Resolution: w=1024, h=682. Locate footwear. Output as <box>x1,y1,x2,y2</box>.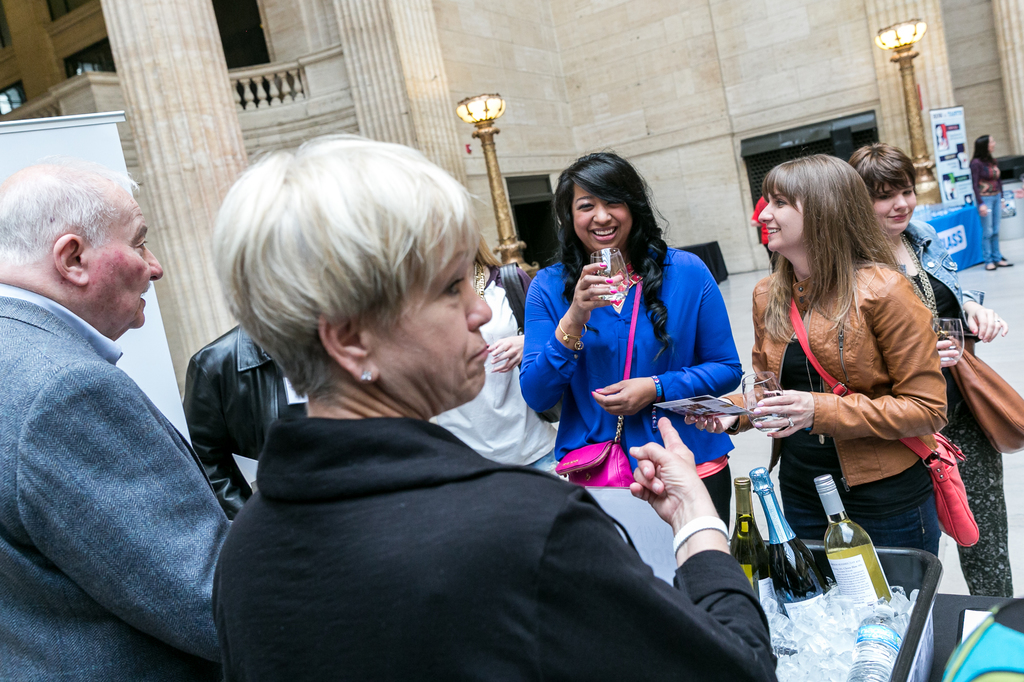
<box>996,255,1016,270</box>.
